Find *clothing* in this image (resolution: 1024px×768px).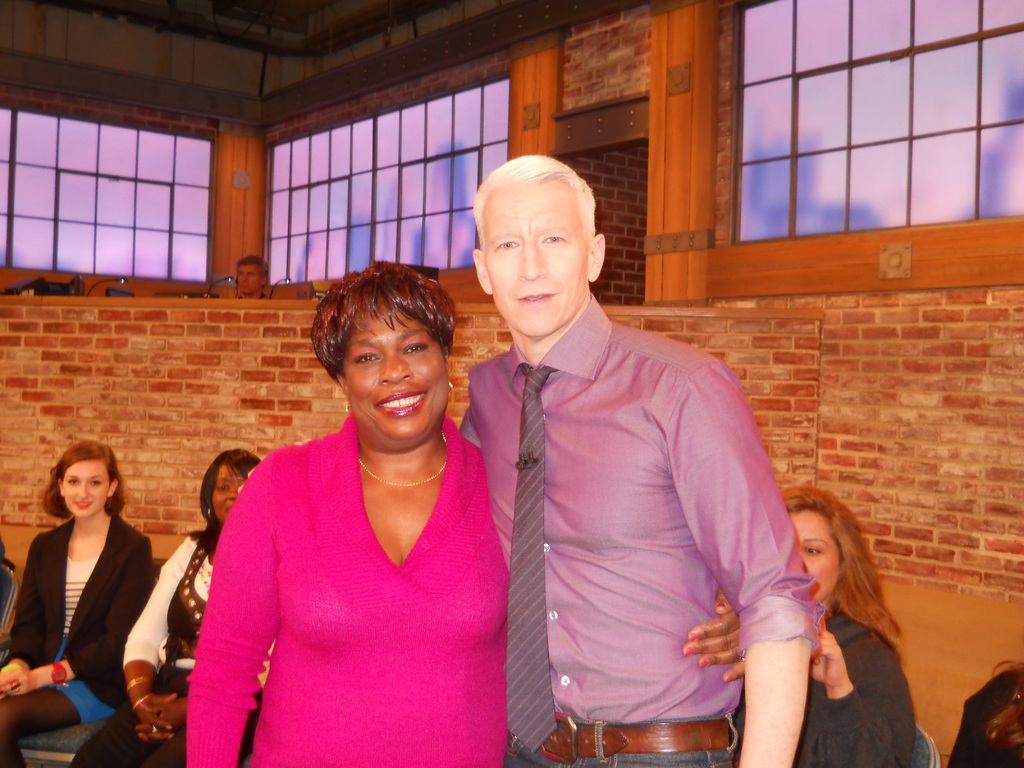
Rect(790, 604, 916, 767).
